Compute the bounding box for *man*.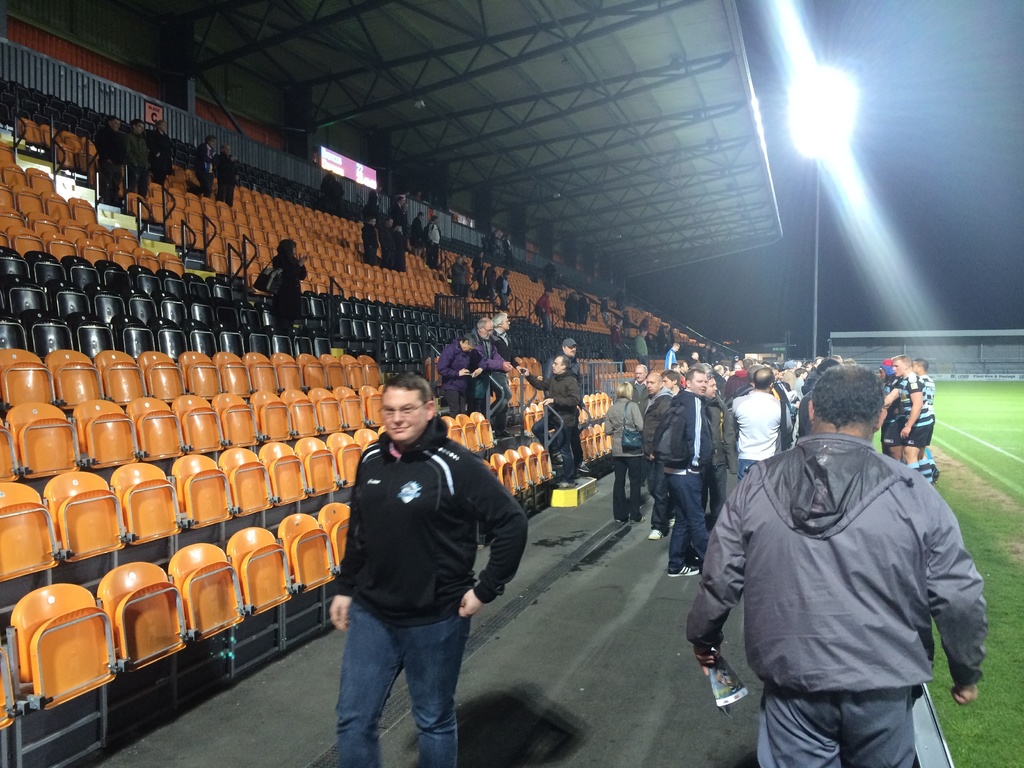
bbox=(632, 326, 650, 373).
